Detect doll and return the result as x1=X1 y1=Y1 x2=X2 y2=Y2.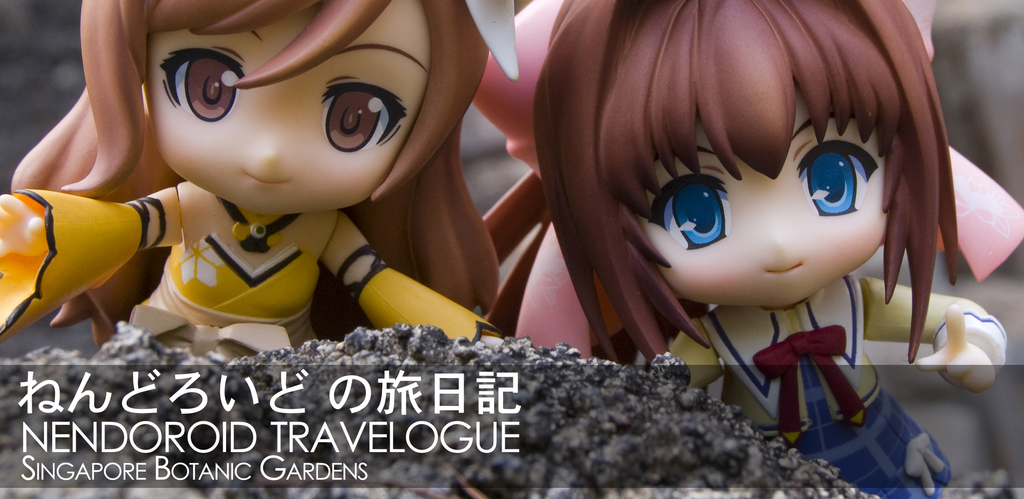
x1=475 y1=0 x2=1023 y2=498.
